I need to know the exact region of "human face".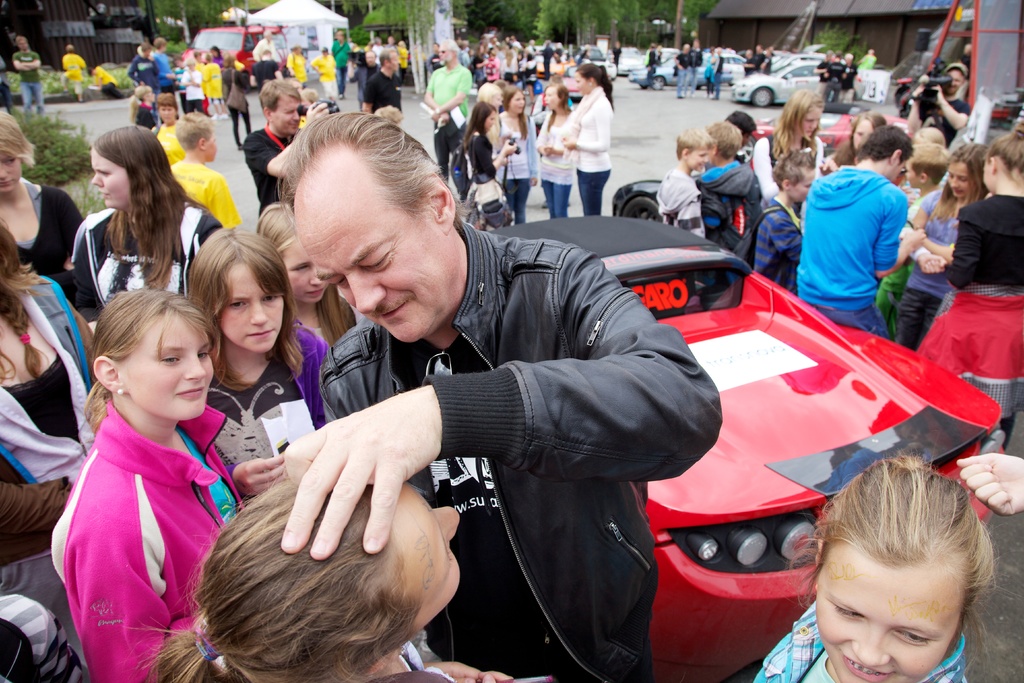
Region: [810, 554, 962, 682].
